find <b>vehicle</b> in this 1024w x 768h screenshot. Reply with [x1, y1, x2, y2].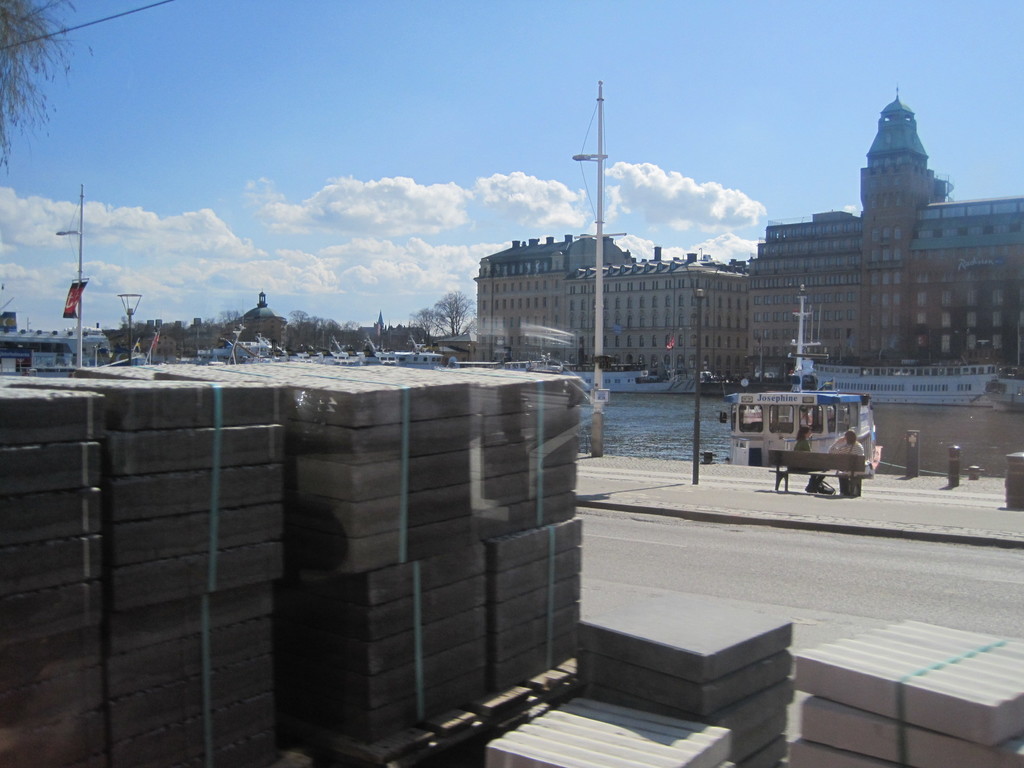
[725, 381, 875, 493].
